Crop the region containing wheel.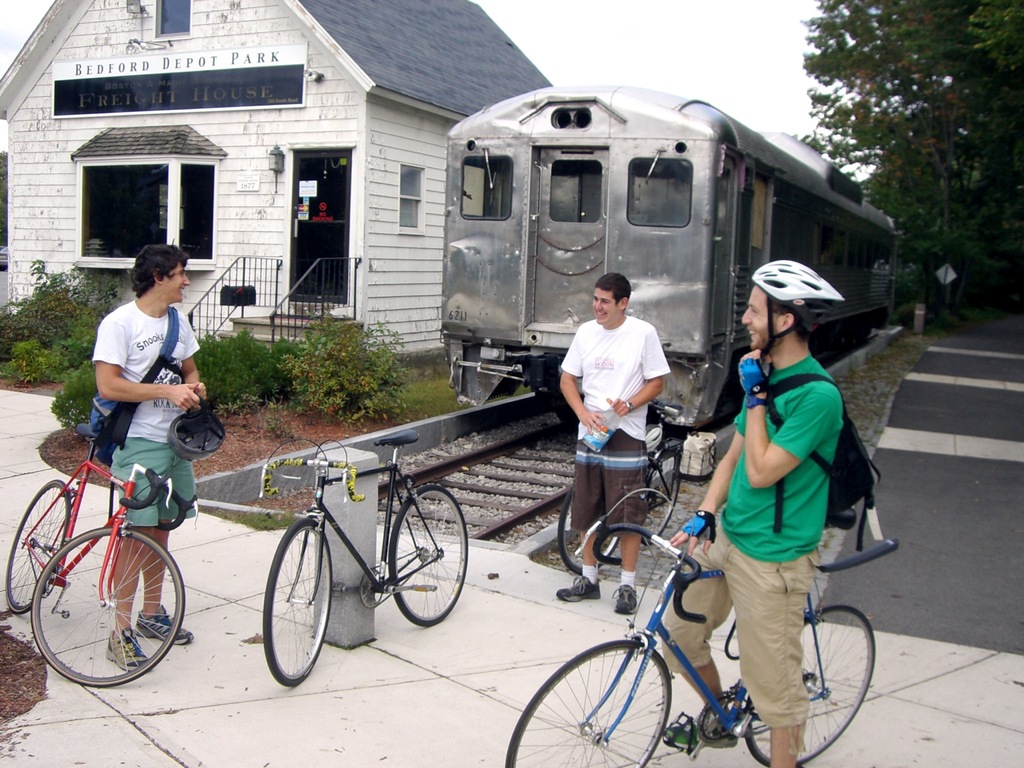
Crop region: {"x1": 23, "y1": 503, "x2": 168, "y2": 685}.
